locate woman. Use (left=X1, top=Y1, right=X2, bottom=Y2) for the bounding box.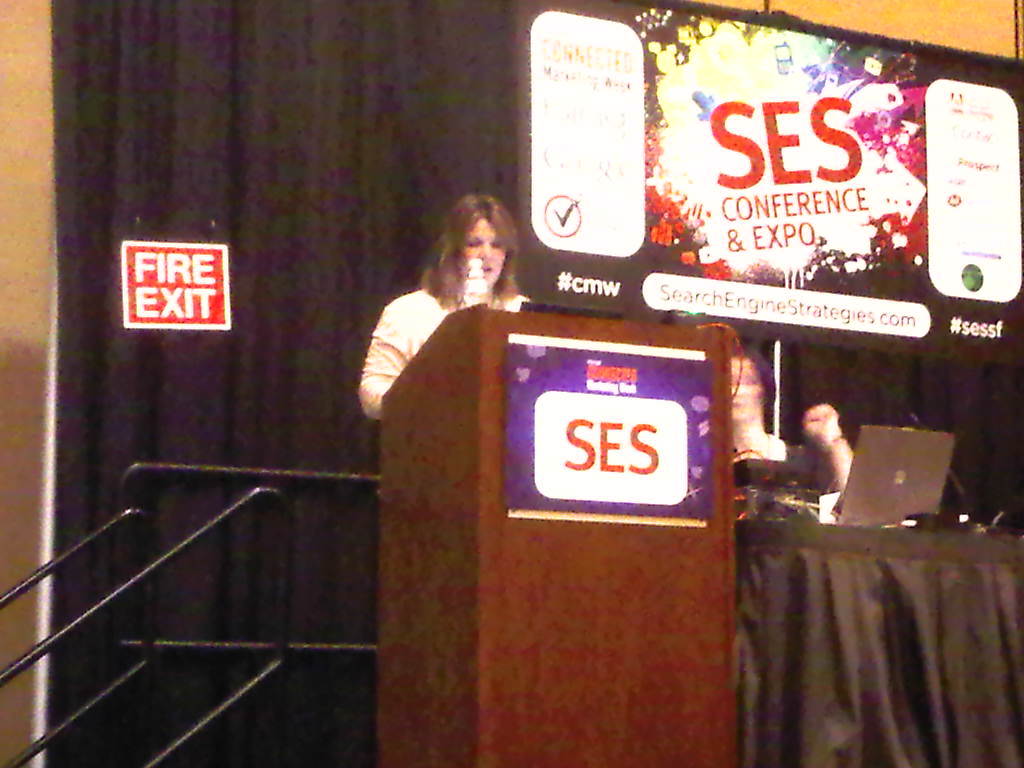
(left=351, top=176, right=558, bottom=449).
